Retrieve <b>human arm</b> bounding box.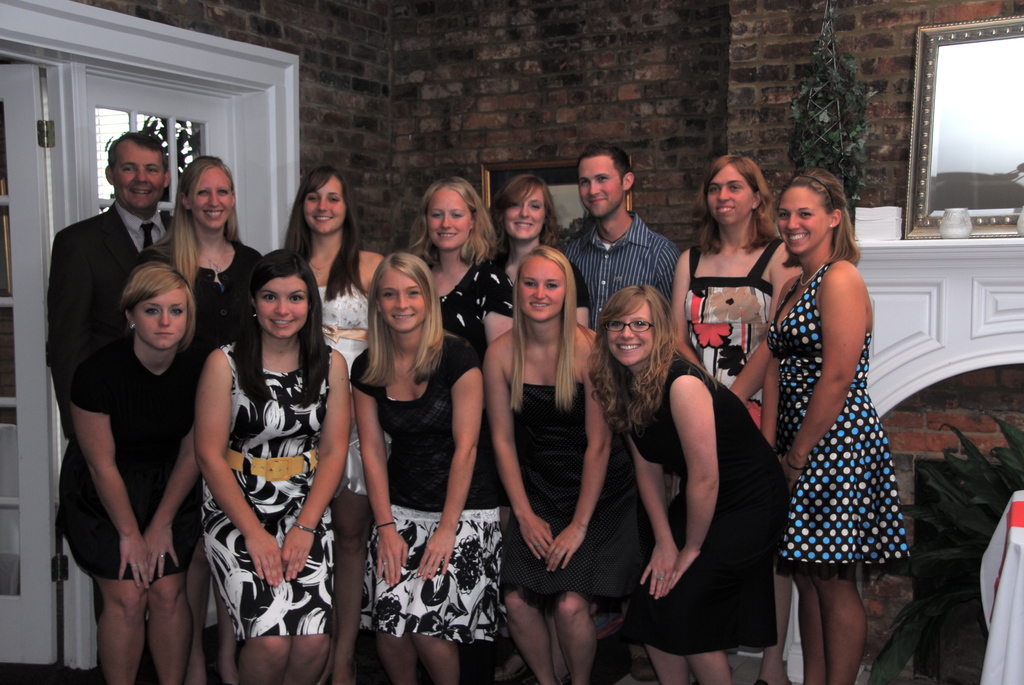
Bounding box: bbox(662, 370, 719, 587).
